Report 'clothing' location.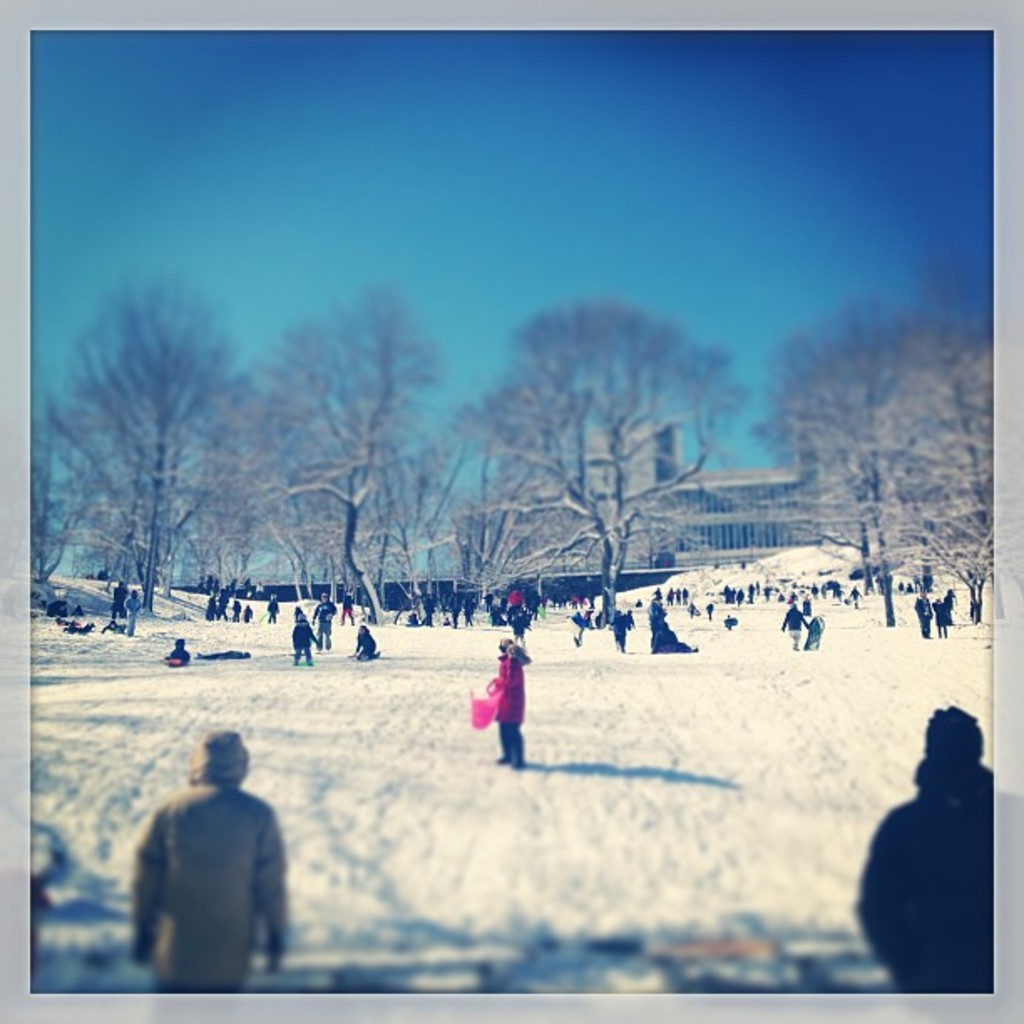
Report: pyautogui.locateOnScreen(505, 724, 527, 758).
